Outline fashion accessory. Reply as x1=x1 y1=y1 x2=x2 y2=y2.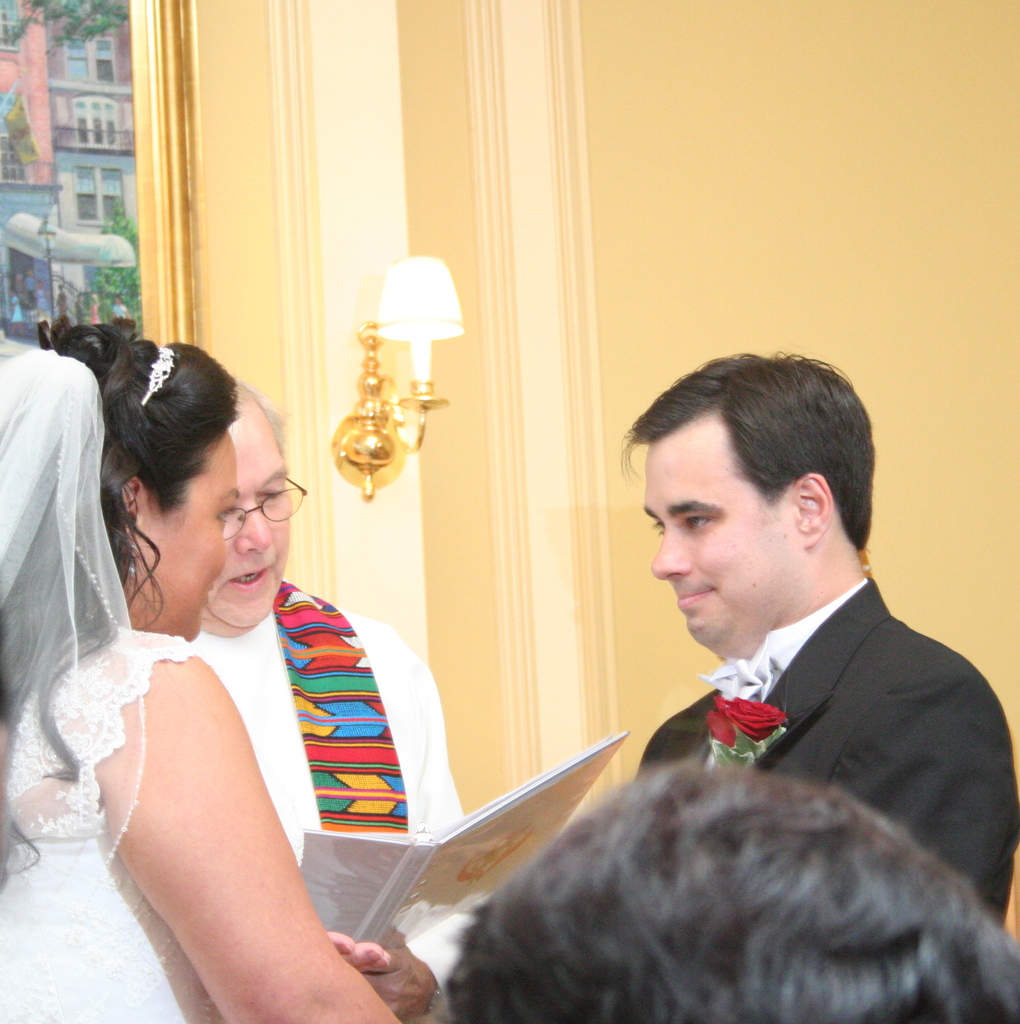
x1=426 y1=980 x2=442 y2=1018.
